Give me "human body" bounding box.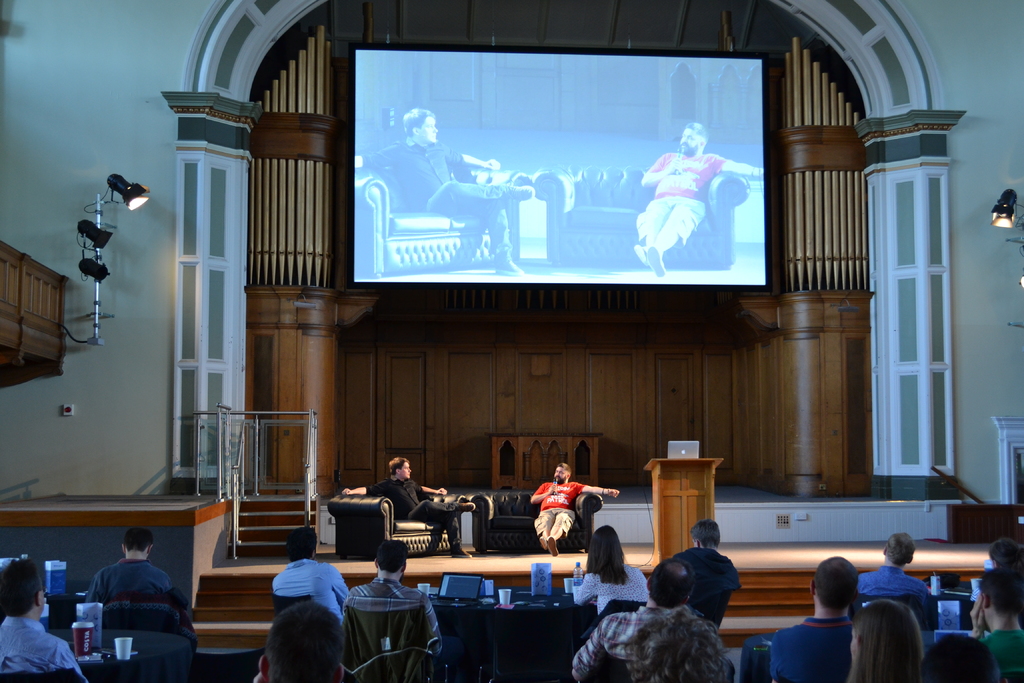
detection(344, 142, 533, 273).
